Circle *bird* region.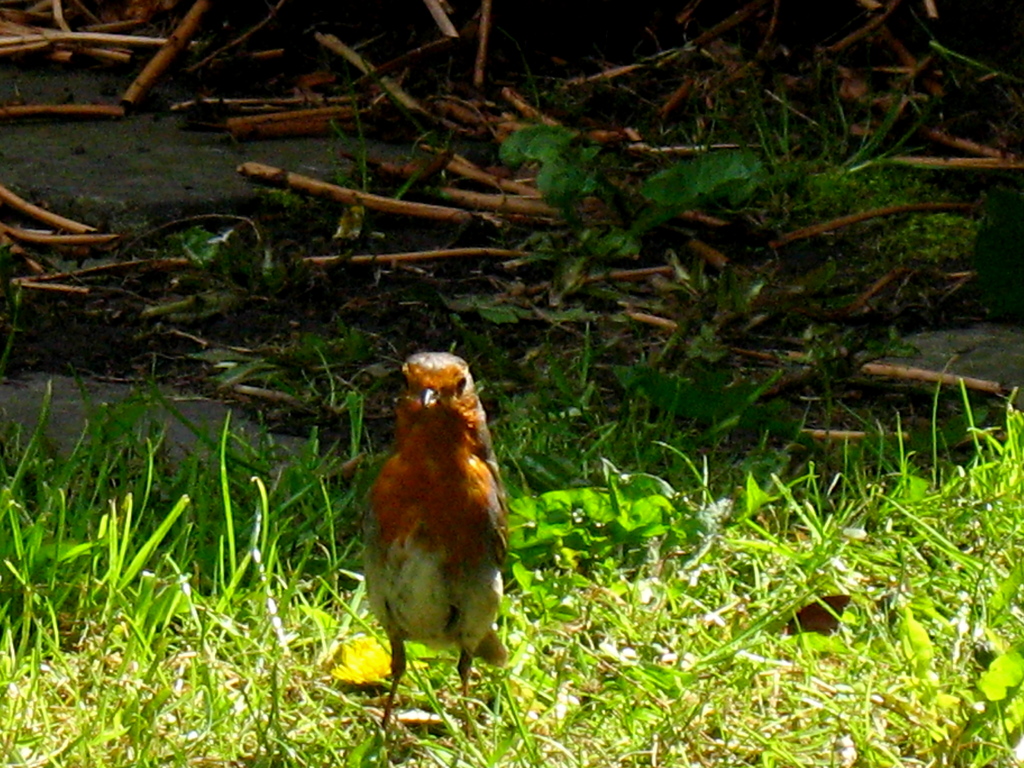
Region: x1=354 y1=346 x2=515 y2=699.
